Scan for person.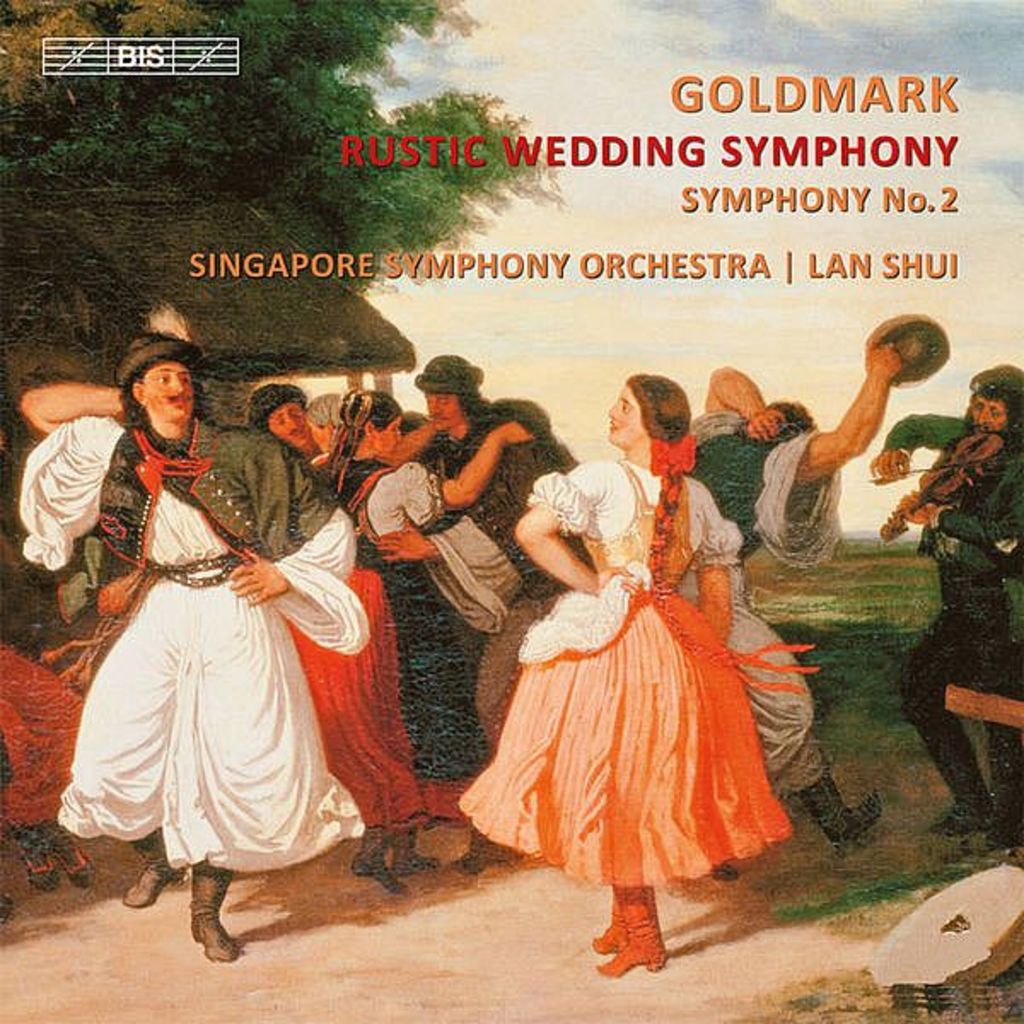
Scan result: bbox=[684, 331, 927, 848].
